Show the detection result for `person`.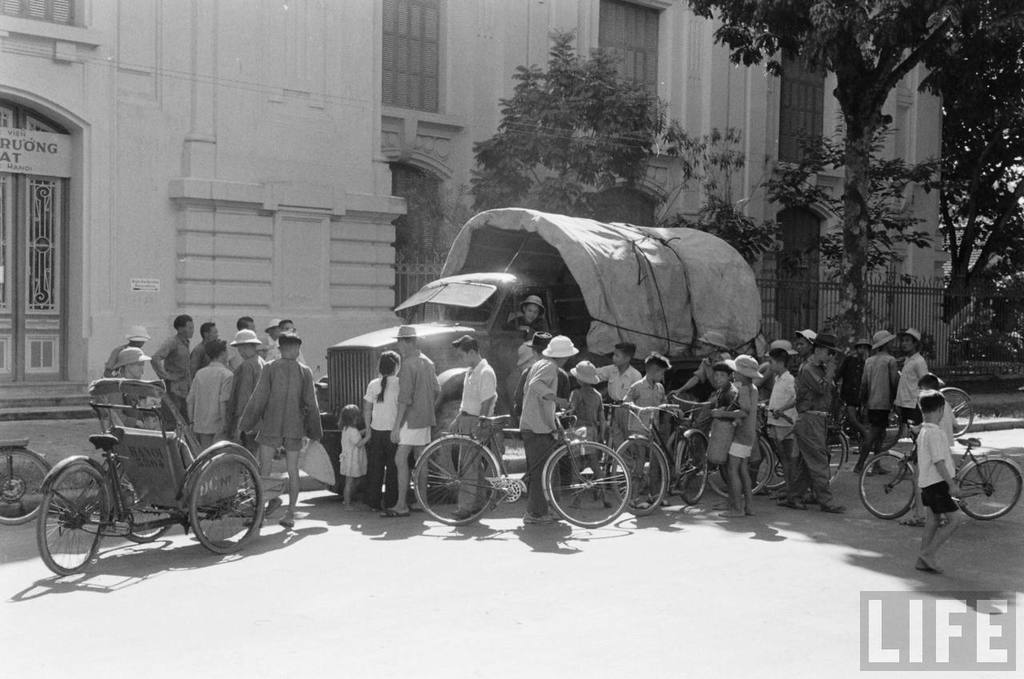
box(188, 345, 228, 499).
